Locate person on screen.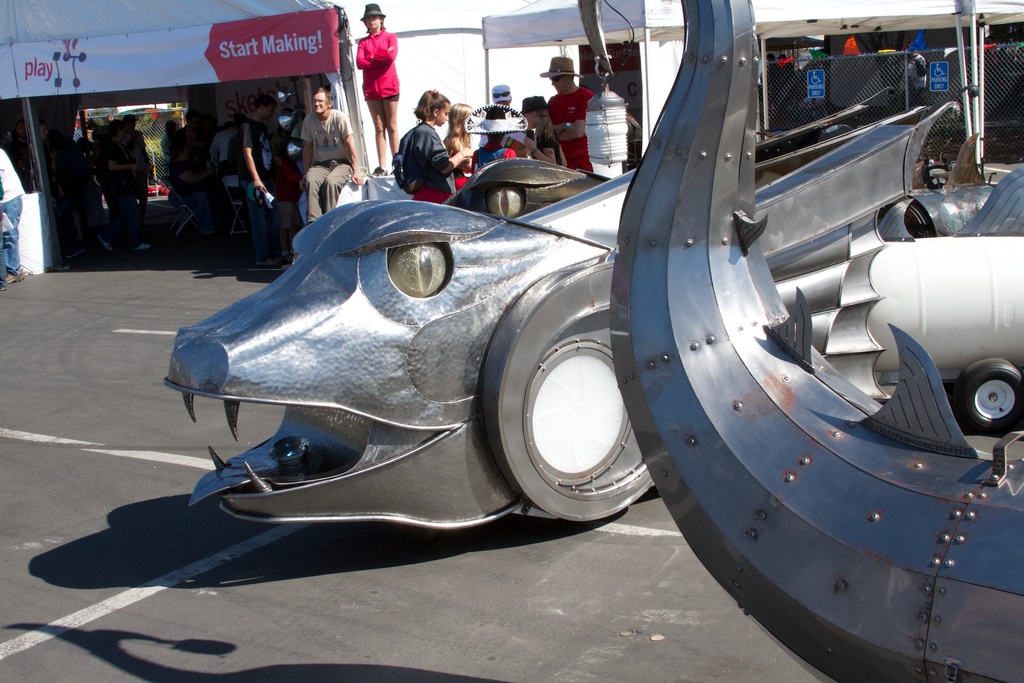
On screen at l=355, t=0, r=406, b=181.
